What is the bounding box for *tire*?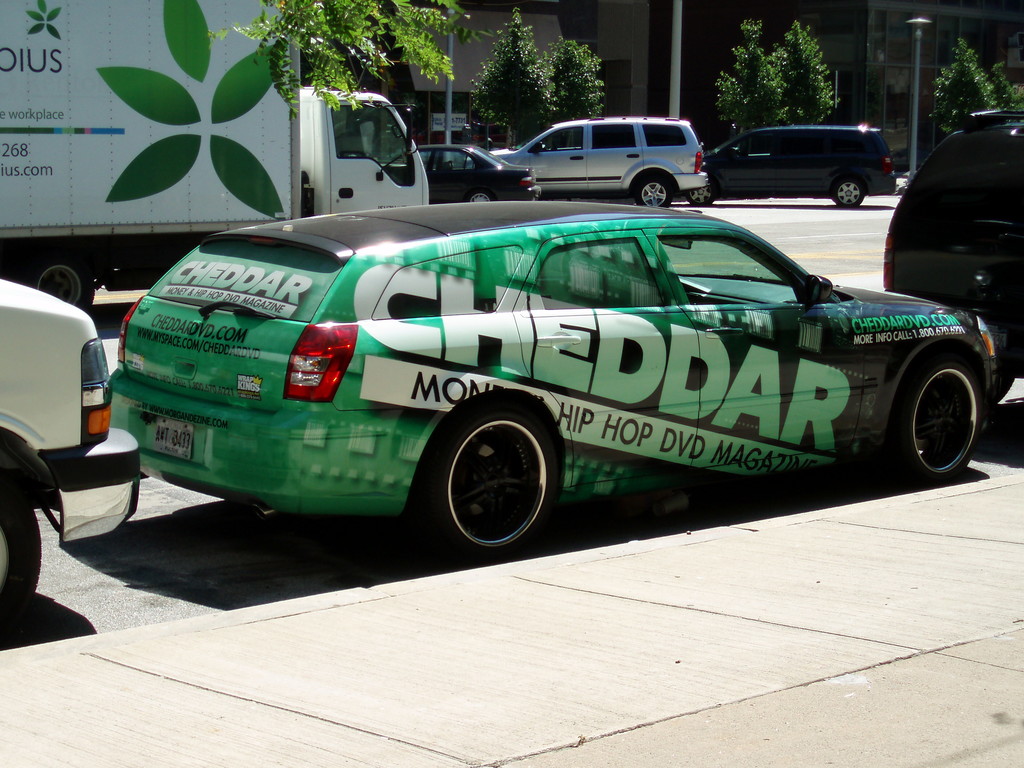
BBox(631, 172, 678, 208).
